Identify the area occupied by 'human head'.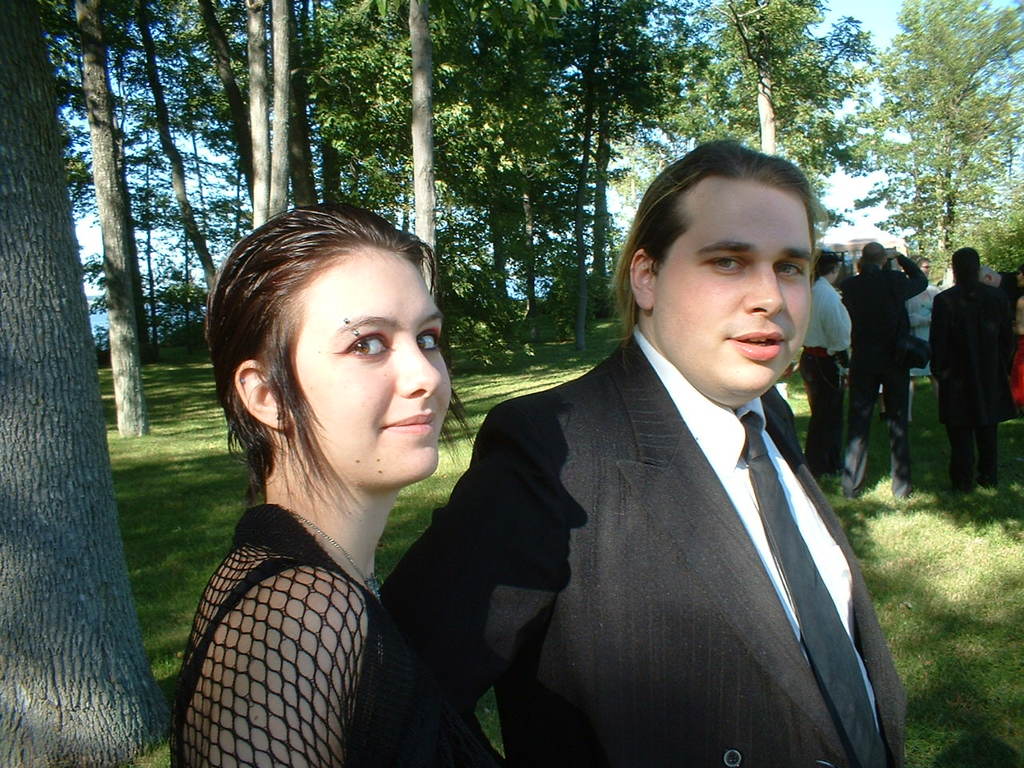
Area: crop(1016, 261, 1023, 289).
